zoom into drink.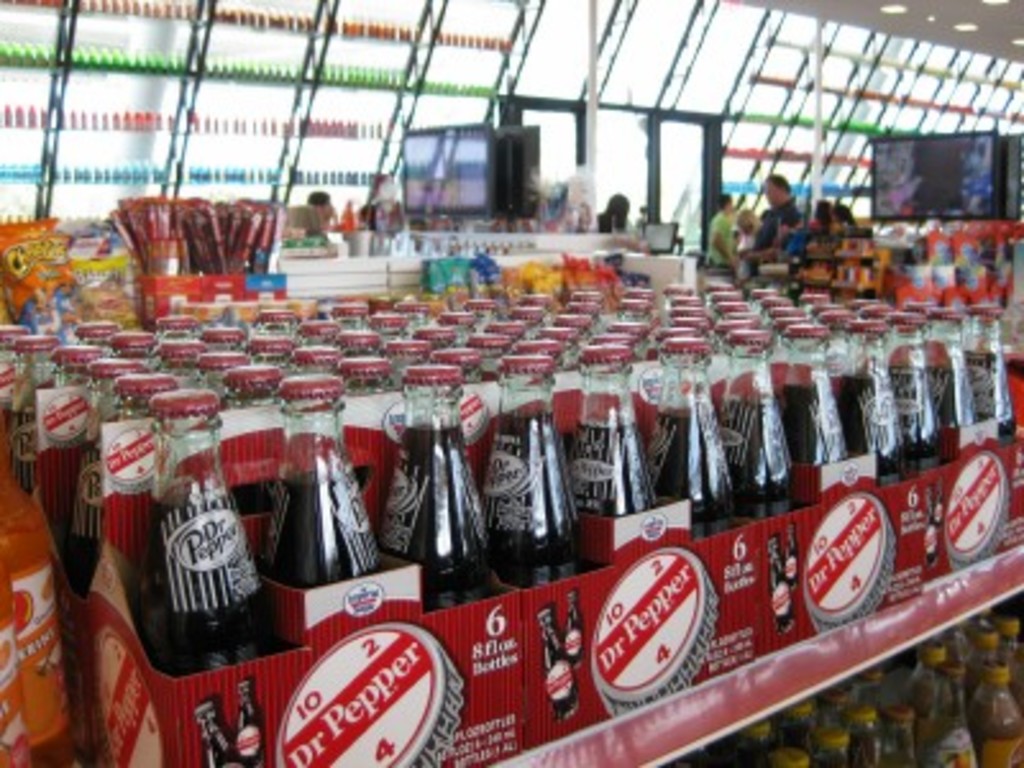
Zoom target: x1=778 y1=532 x2=799 y2=573.
